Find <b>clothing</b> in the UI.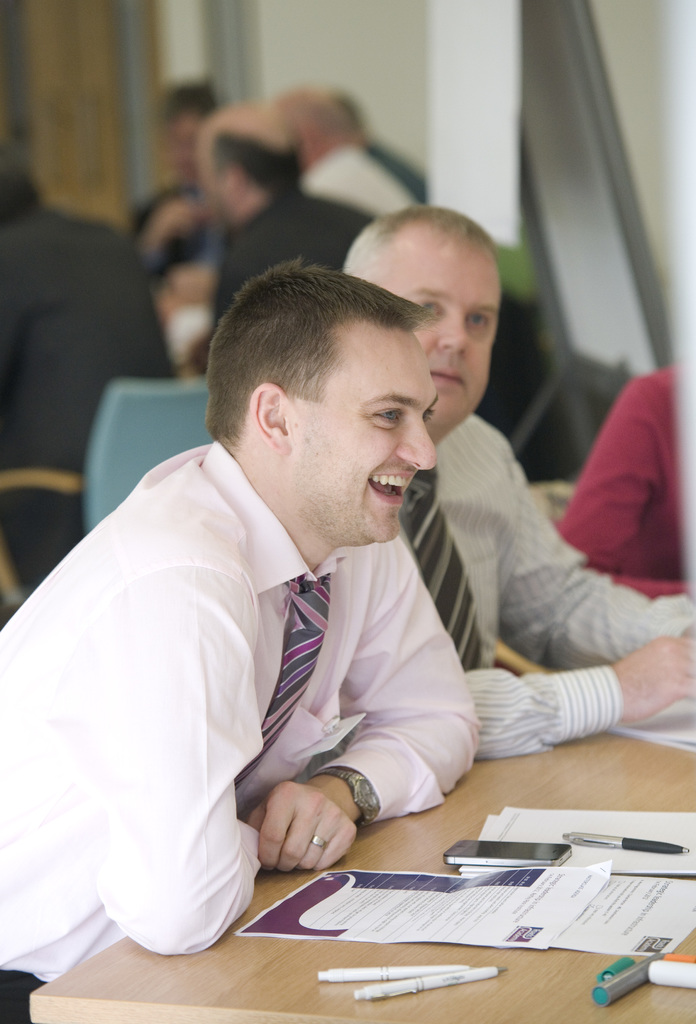
UI element at {"left": 202, "top": 185, "right": 360, "bottom": 325}.
